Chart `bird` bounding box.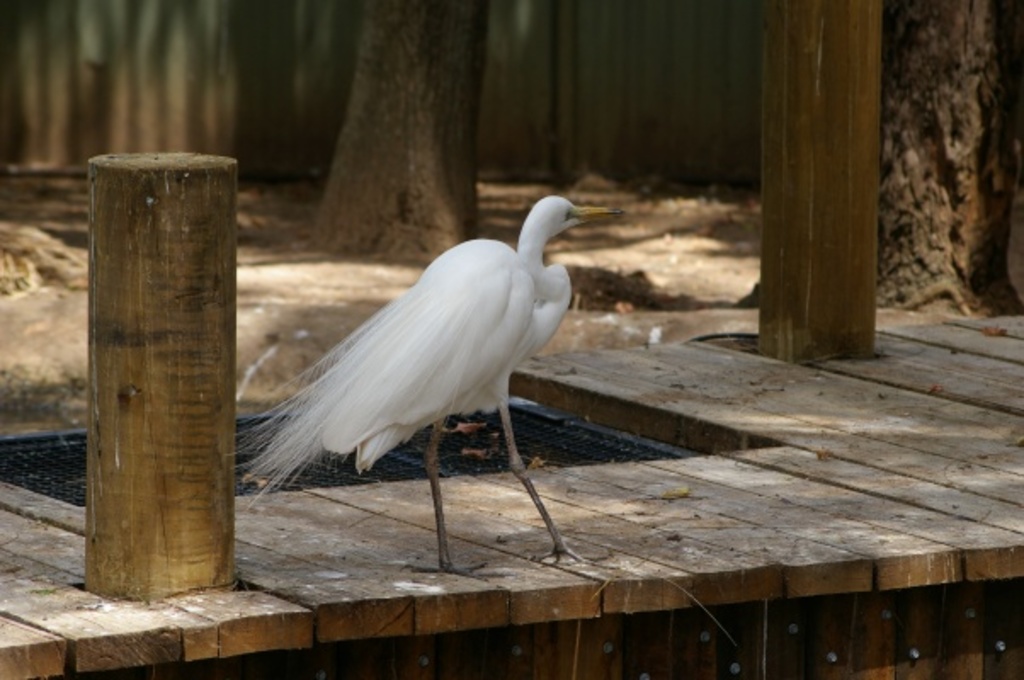
Charted: x1=230, y1=199, x2=609, y2=563.
